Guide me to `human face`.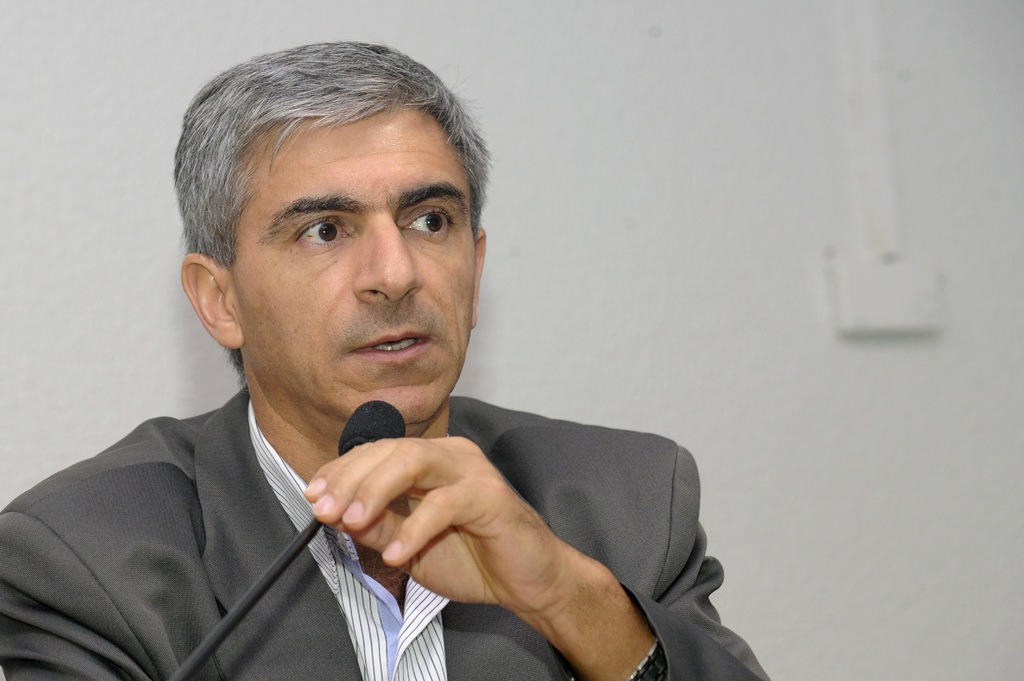
Guidance: <bbox>246, 100, 476, 428</bbox>.
